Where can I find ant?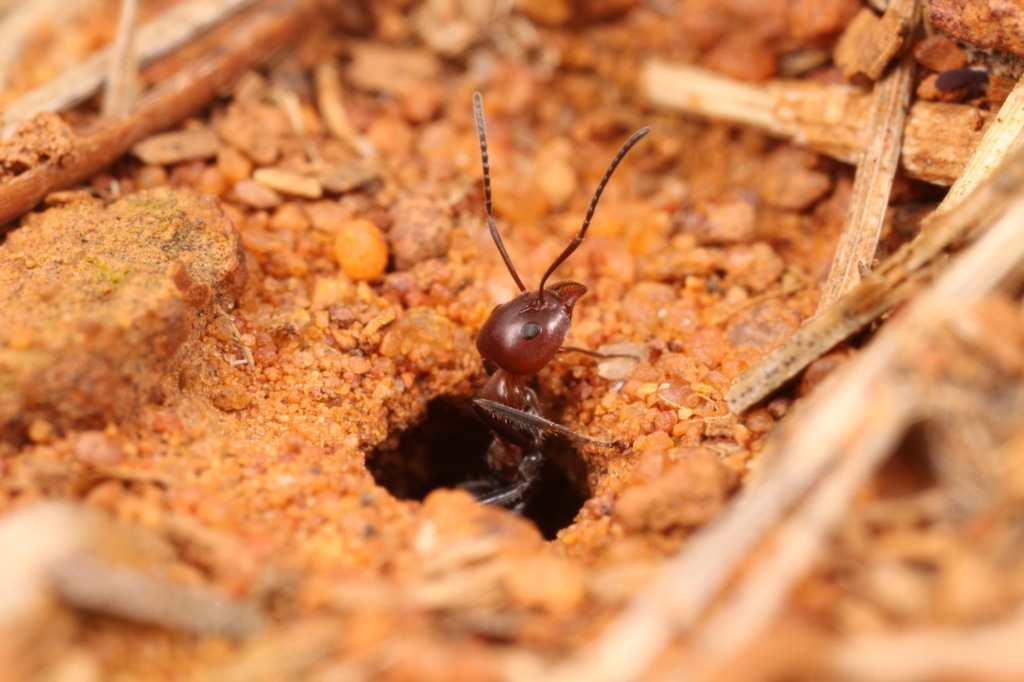
You can find it at x1=444, y1=93, x2=651, y2=536.
